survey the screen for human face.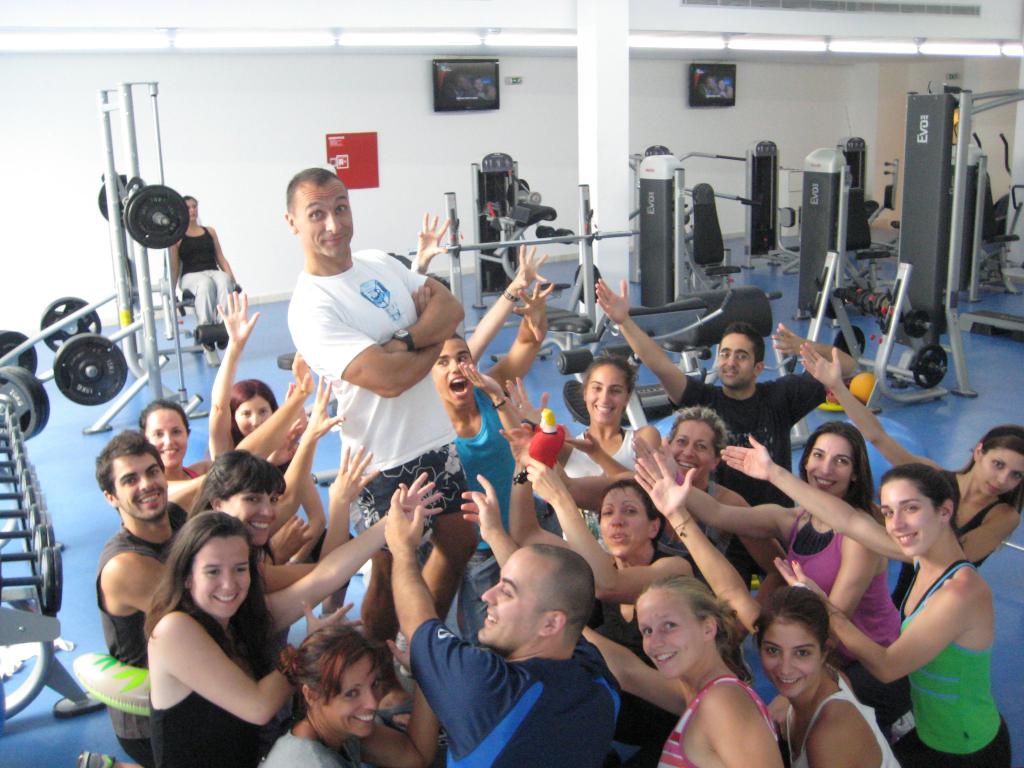
Survey found: rect(291, 180, 365, 271).
